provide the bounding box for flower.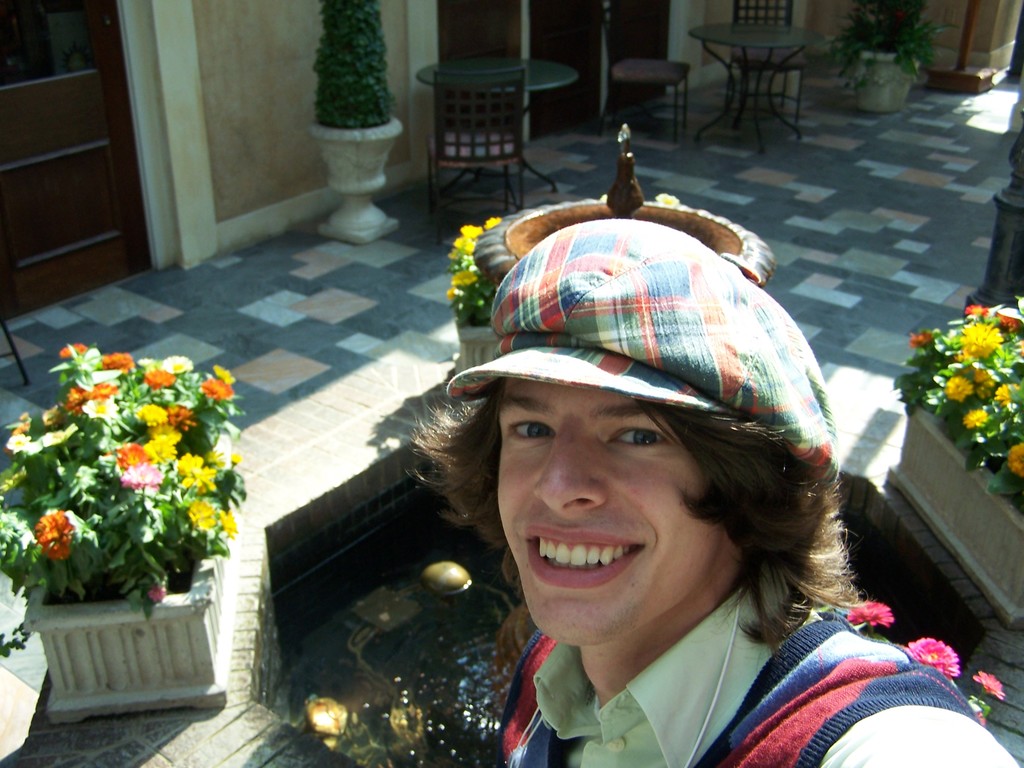
(left=1005, top=438, right=1023, bottom=482).
